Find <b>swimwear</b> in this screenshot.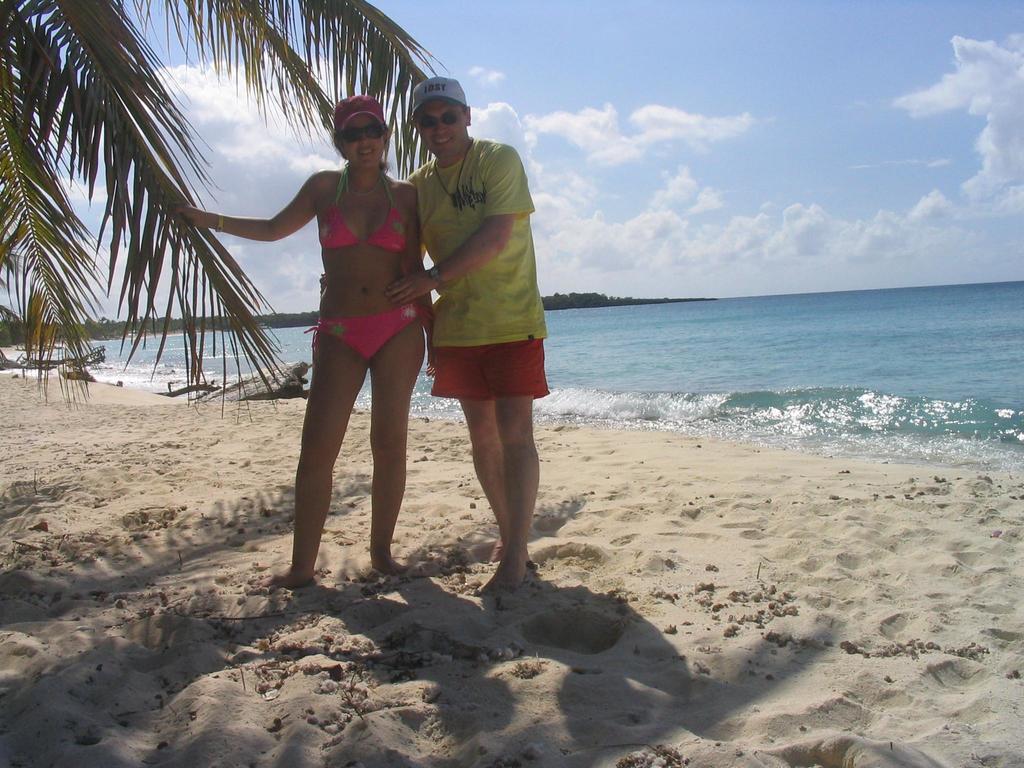
The bounding box for <b>swimwear</b> is select_region(319, 166, 407, 255).
